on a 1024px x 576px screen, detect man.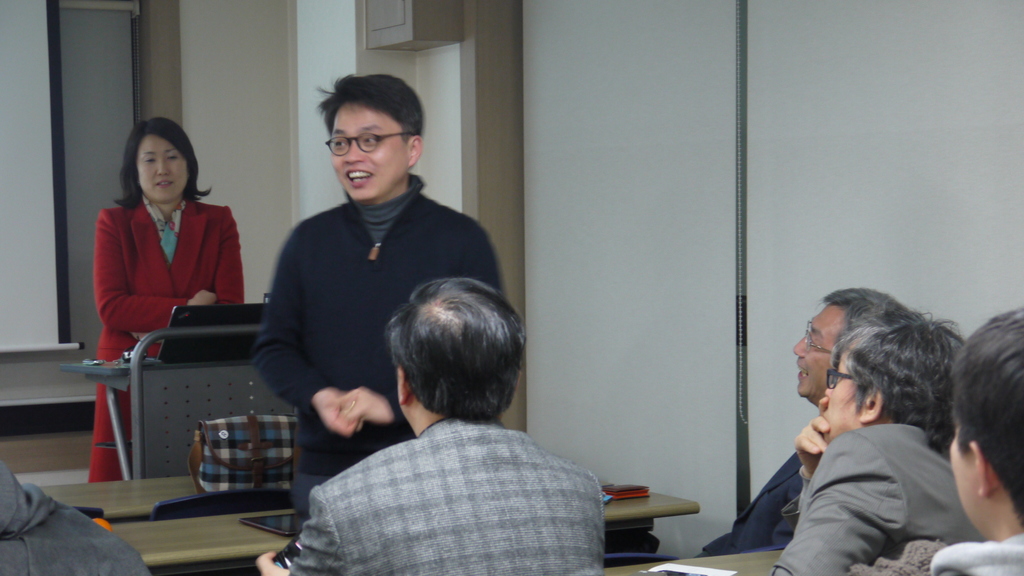
rect(260, 277, 605, 575).
